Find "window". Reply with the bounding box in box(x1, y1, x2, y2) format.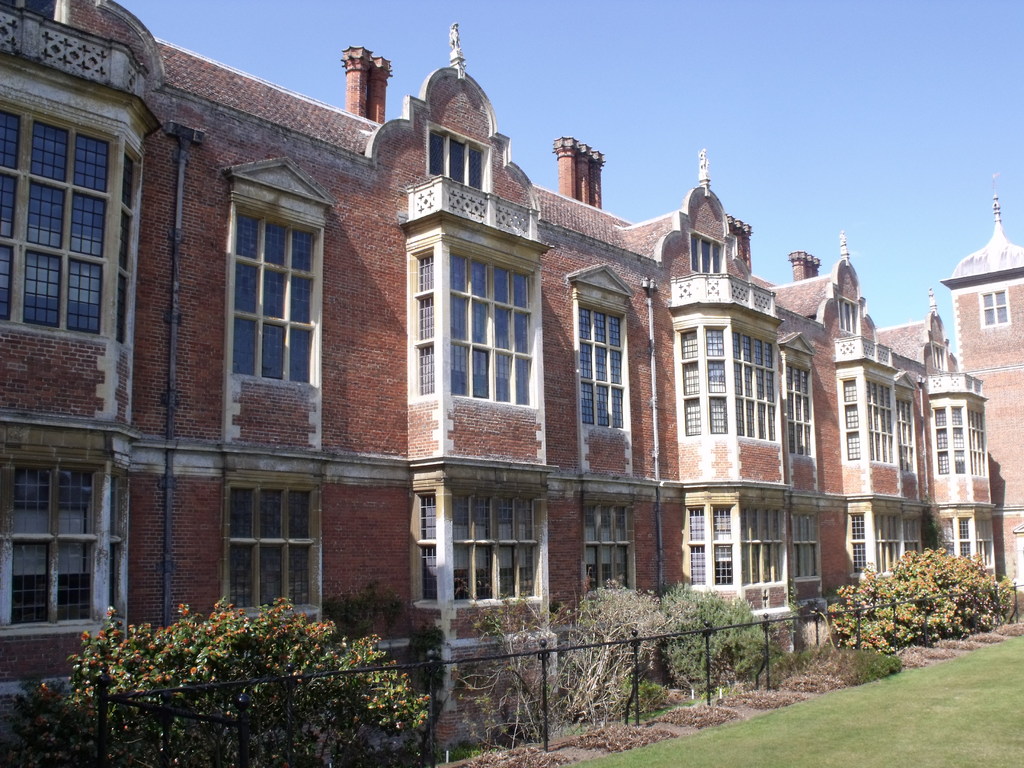
box(0, 454, 133, 637).
